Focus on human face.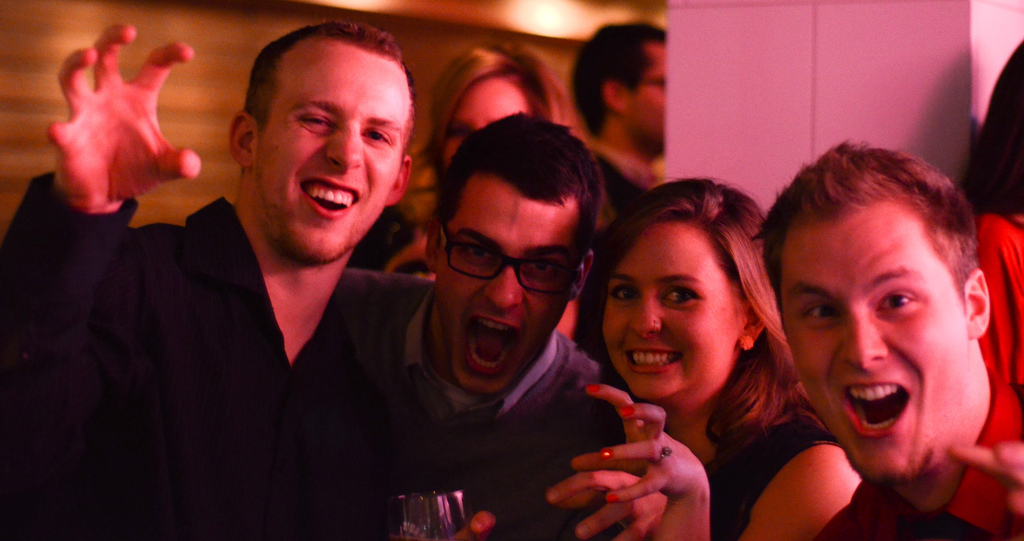
Focused at Rect(623, 42, 669, 150).
